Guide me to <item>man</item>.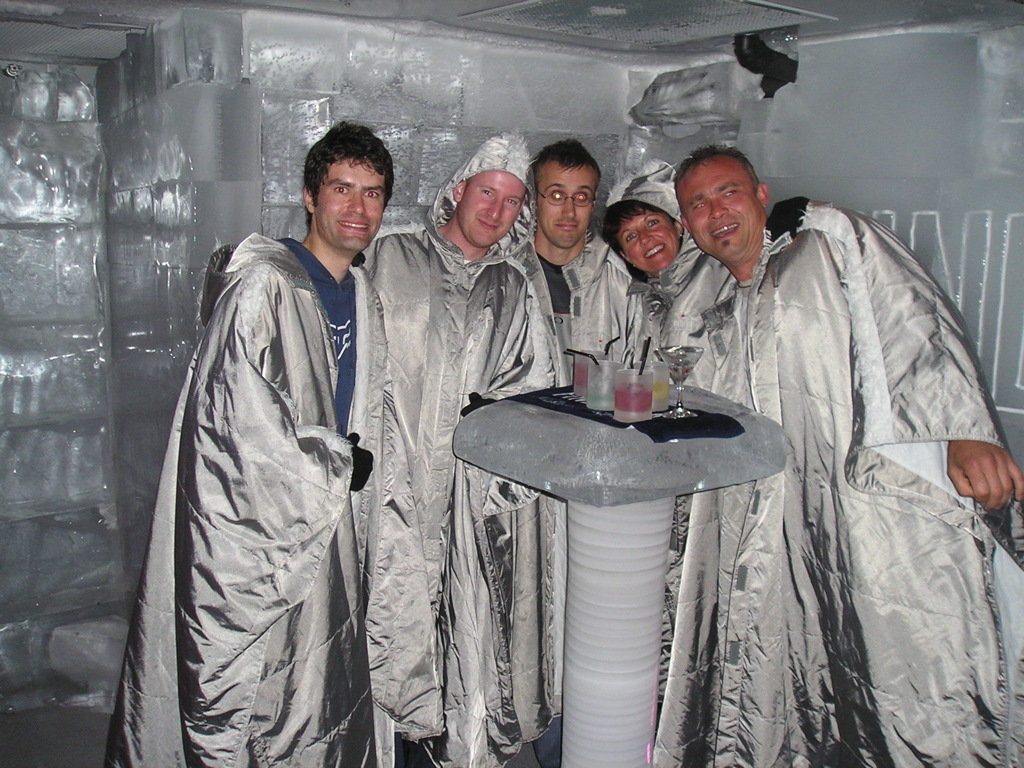
Guidance: <region>359, 126, 552, 767</region>.
